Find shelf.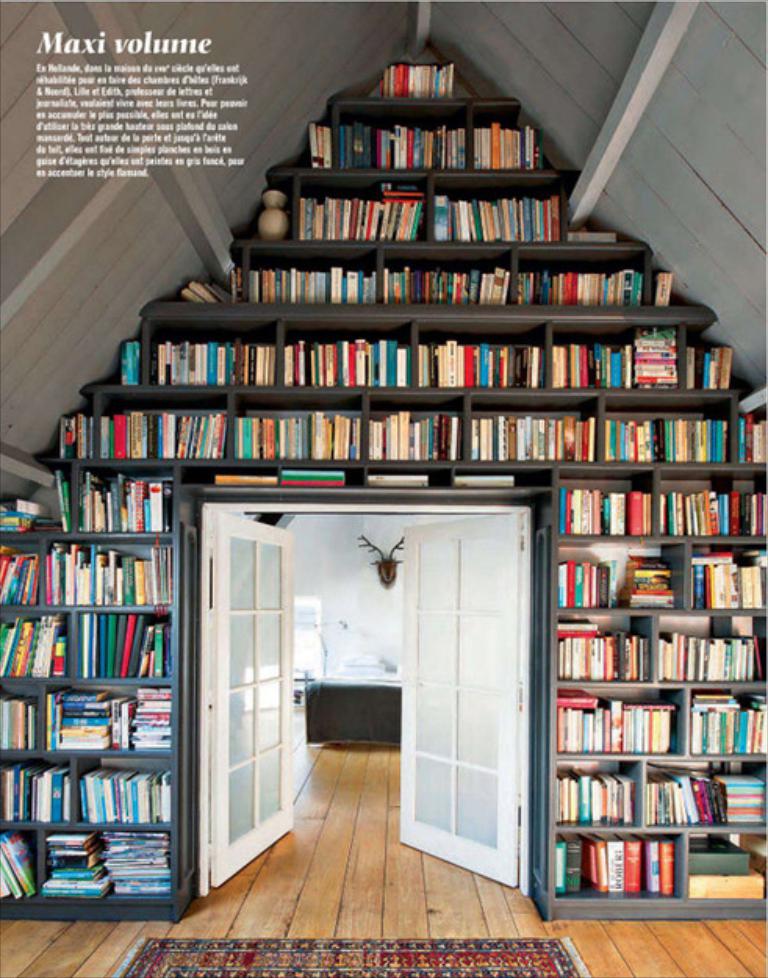
detection(385, 247, 521, 305).
